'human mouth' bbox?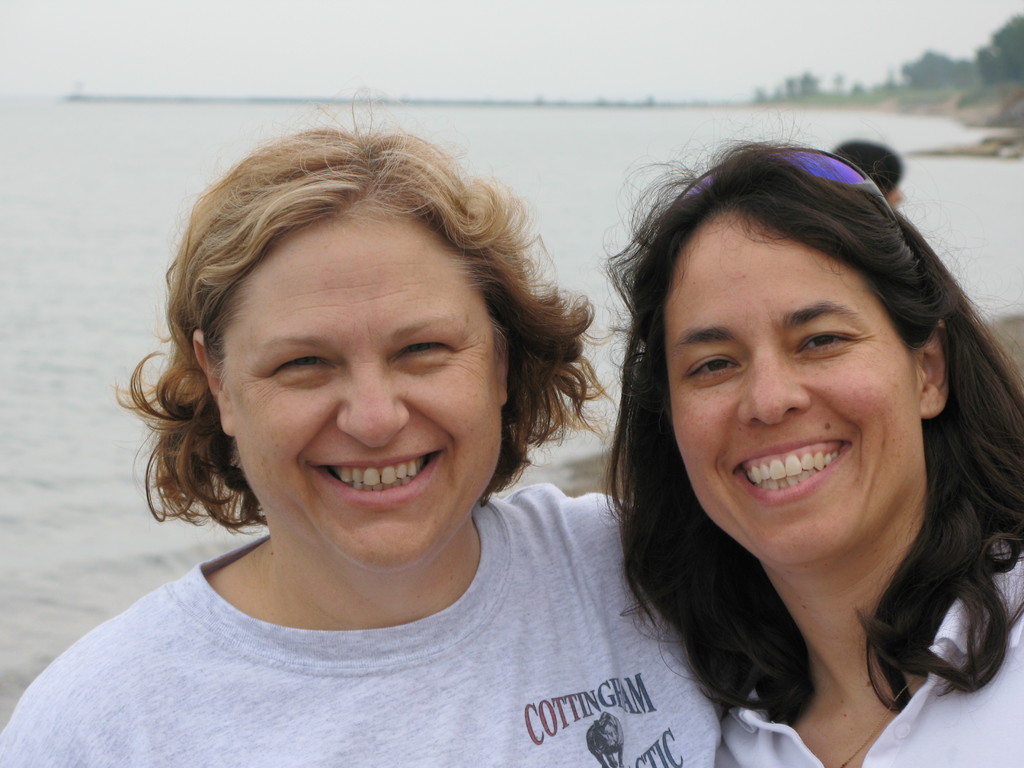
(723, 432, 856, 507)
